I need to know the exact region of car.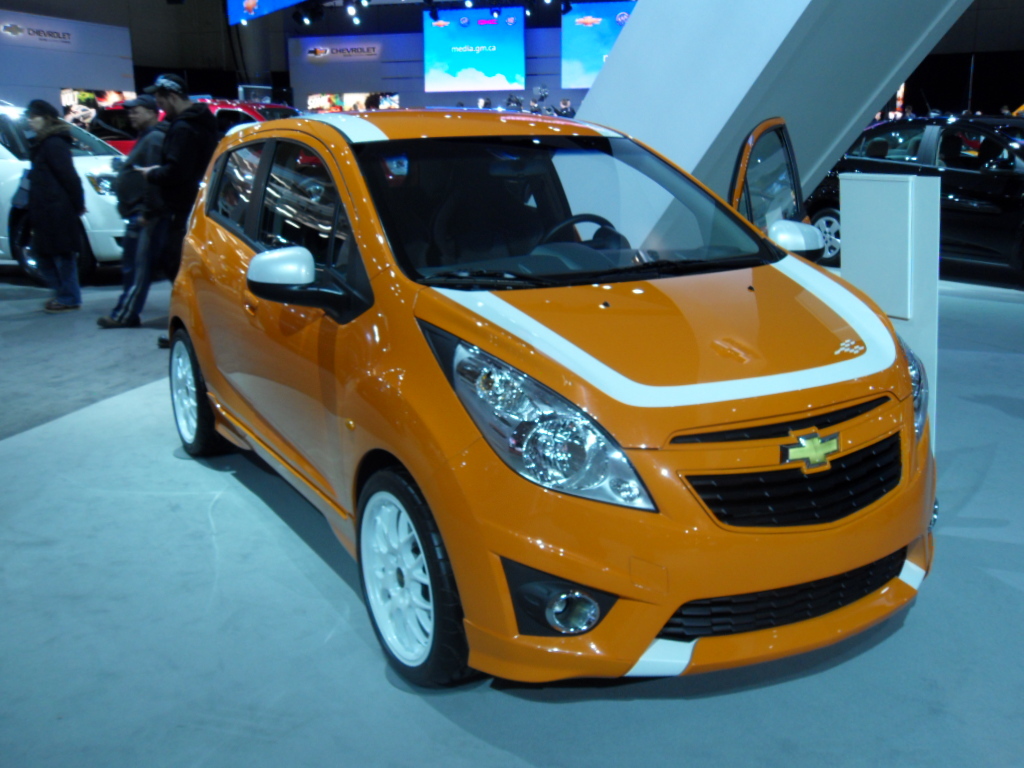
Region: <bbox>0, 99, 156, 290</bbox>.
